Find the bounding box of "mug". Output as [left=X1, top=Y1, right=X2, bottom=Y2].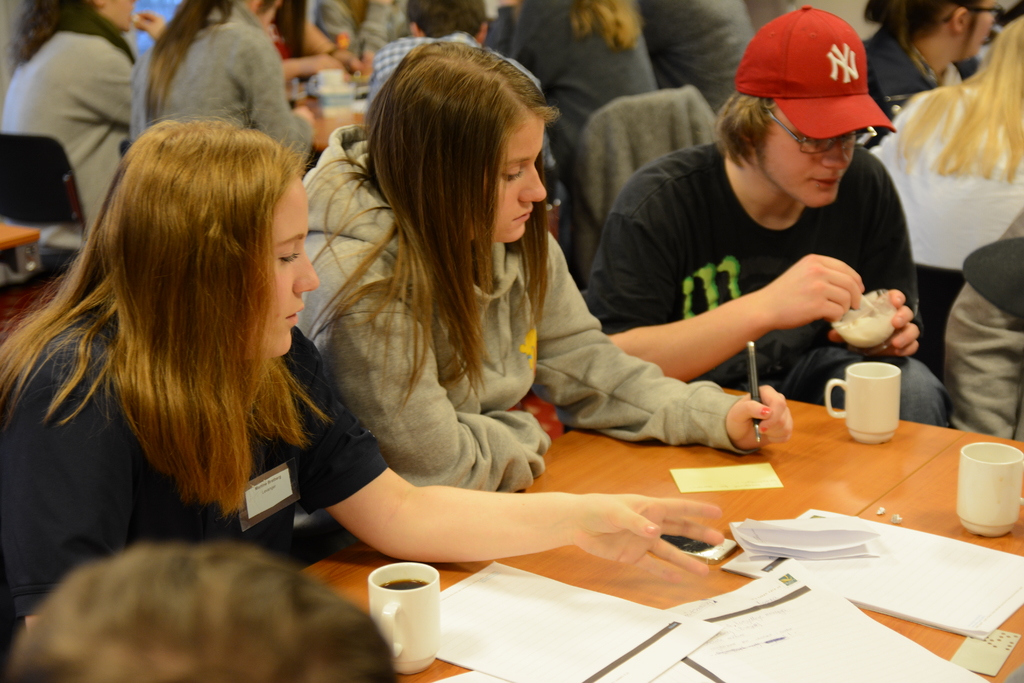
[left=364, top=562, right=439, bottom=677].
